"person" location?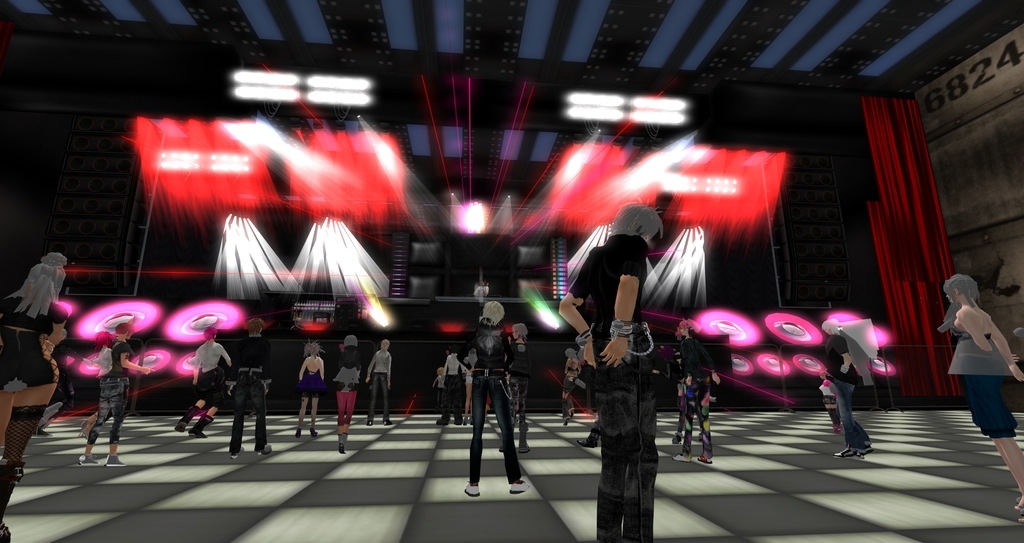
221:313:276:462
